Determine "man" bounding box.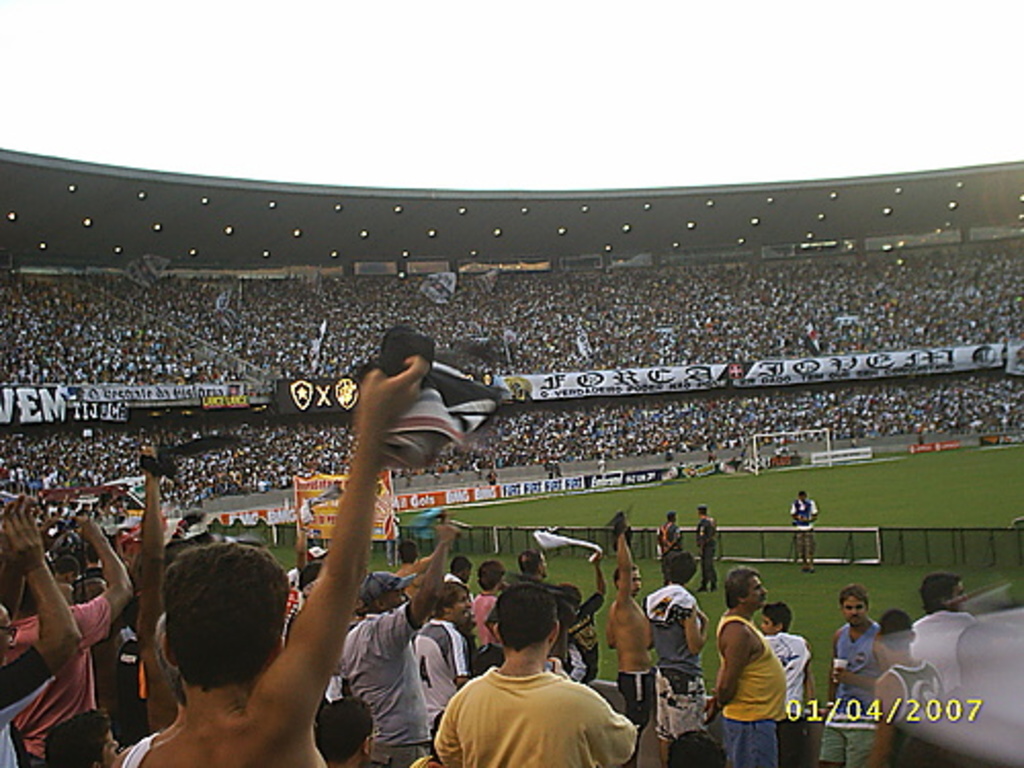
Determined: {"x1": 653, "y1": 508, "x2": 688, "y2": 553}.
